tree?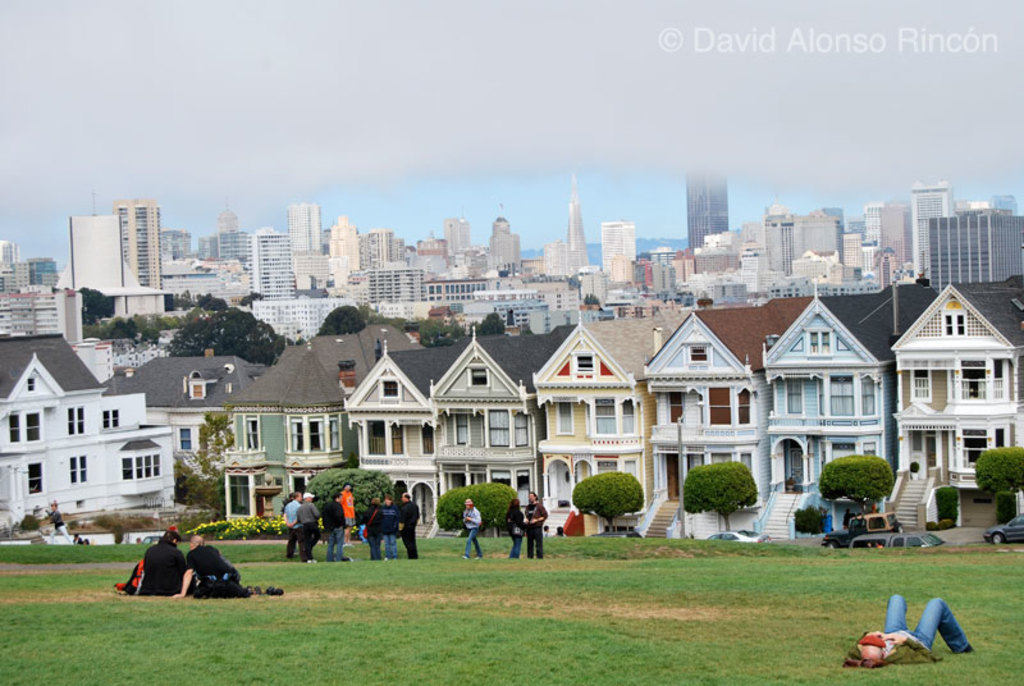
{"x1": 573, "y1": 468, "x2": 643, "y2": 541}
